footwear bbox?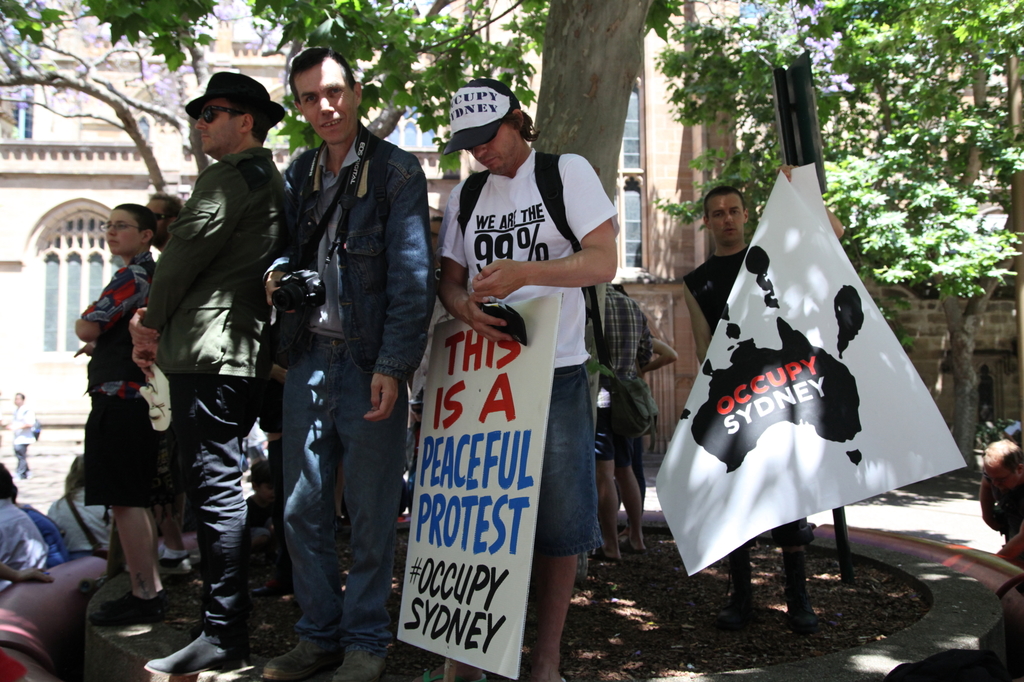
(85, 597, 164, 632)
